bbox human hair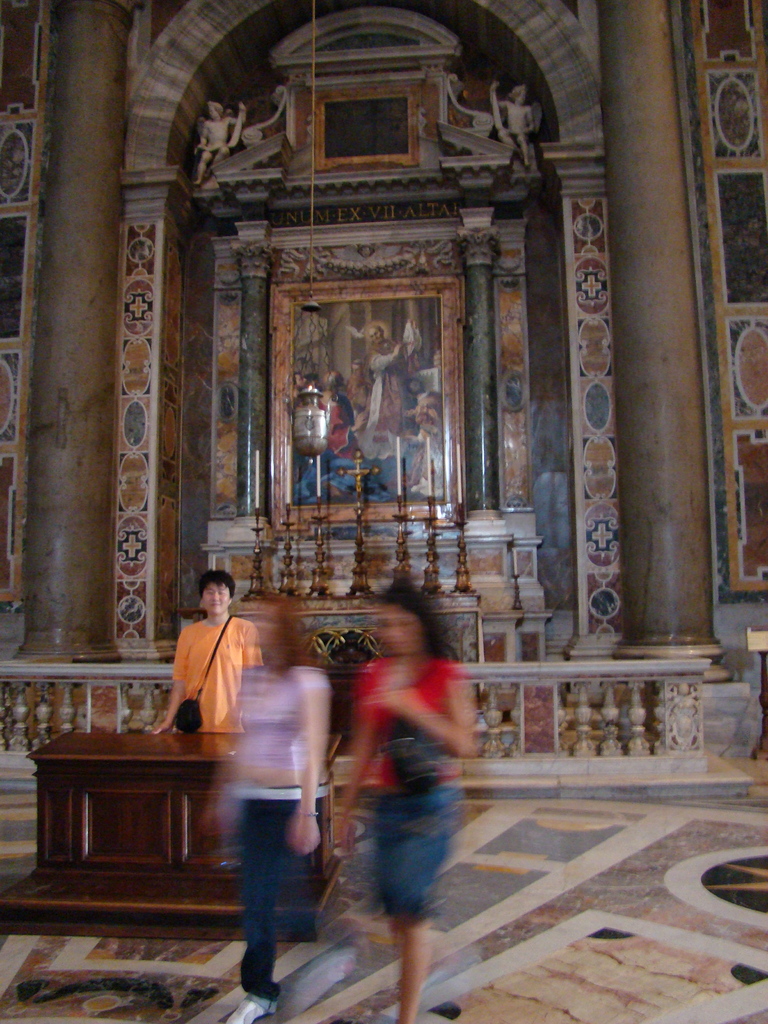
box=[371, 579, 452, 662]
